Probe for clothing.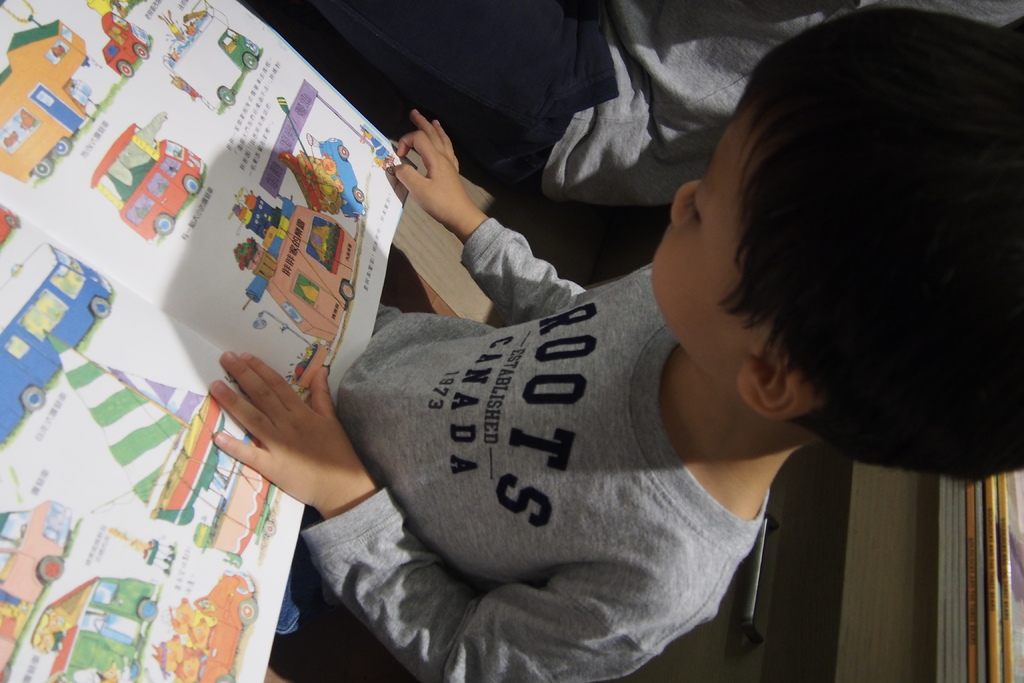
Probe result: 259, 165, 911, 664.
